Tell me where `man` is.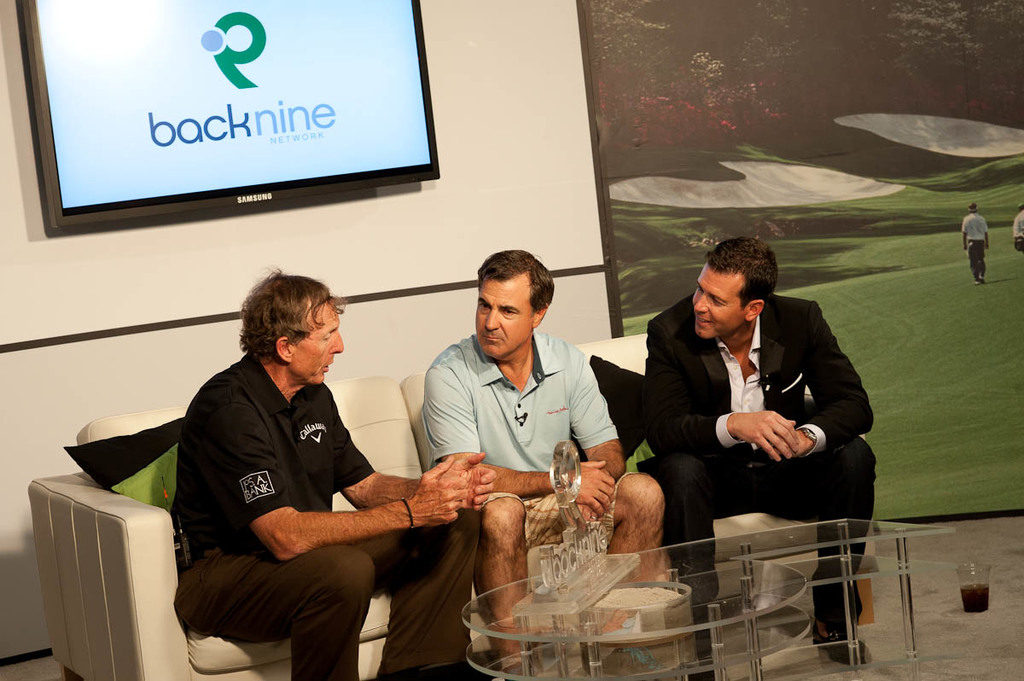
`man` is at left=961, top=205, right=994, bottom=282.
